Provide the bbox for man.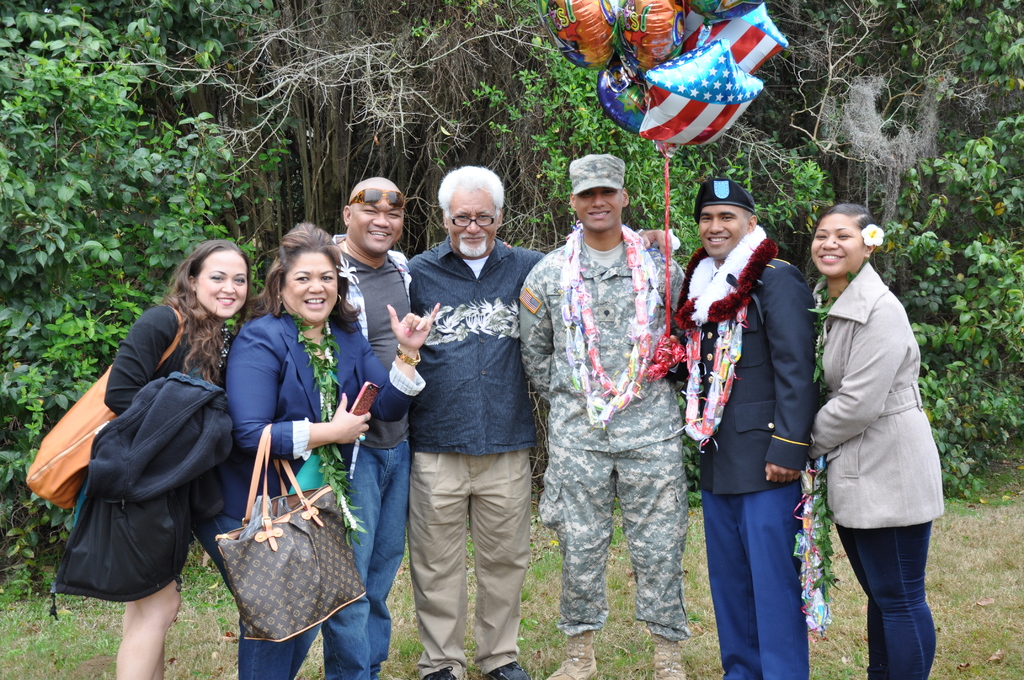
rect(383, 156, 552, 671).
